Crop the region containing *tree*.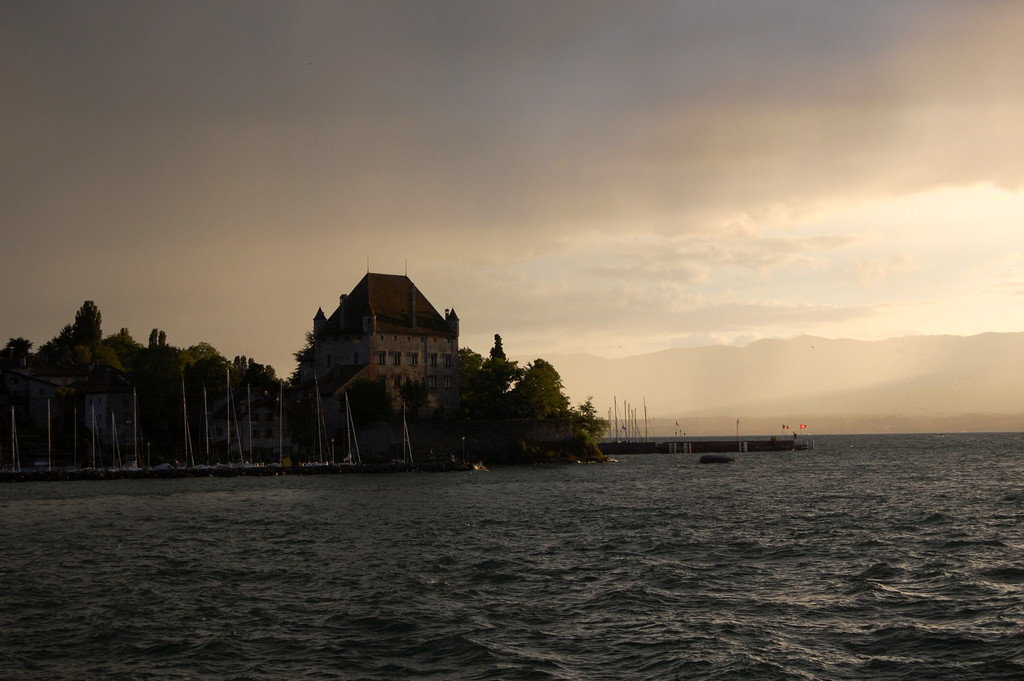
Crop region: bbox=(508, 354, 589, 457).
